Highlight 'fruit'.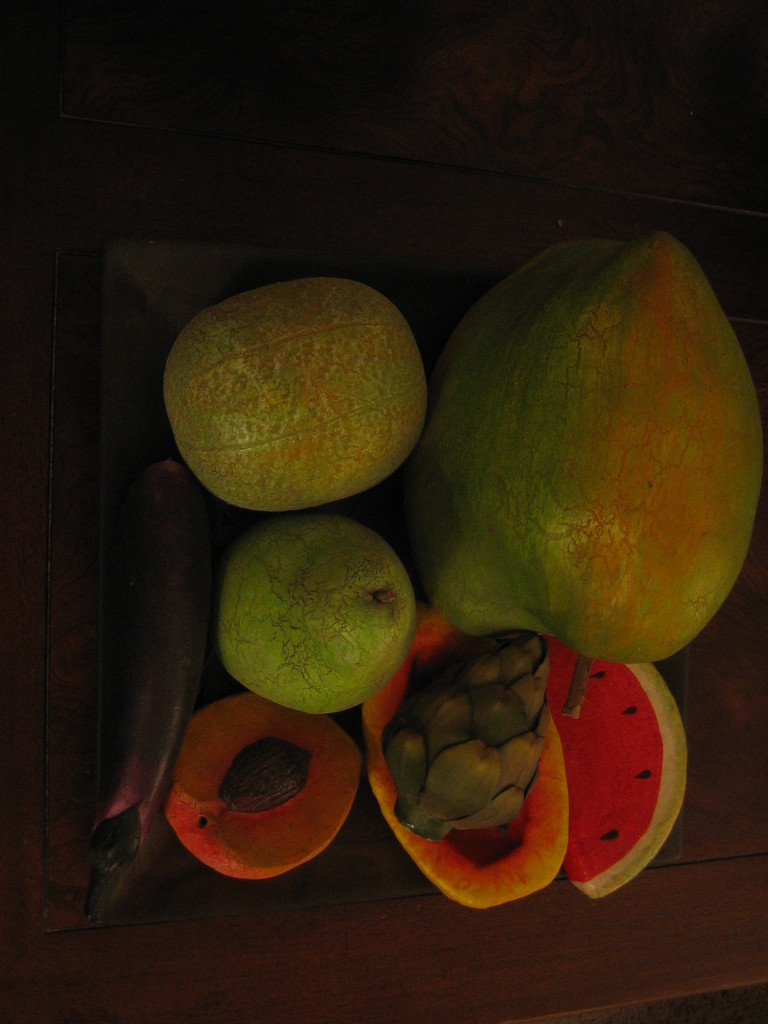
Highlighted region: box=[220, 524, 420, 717].
